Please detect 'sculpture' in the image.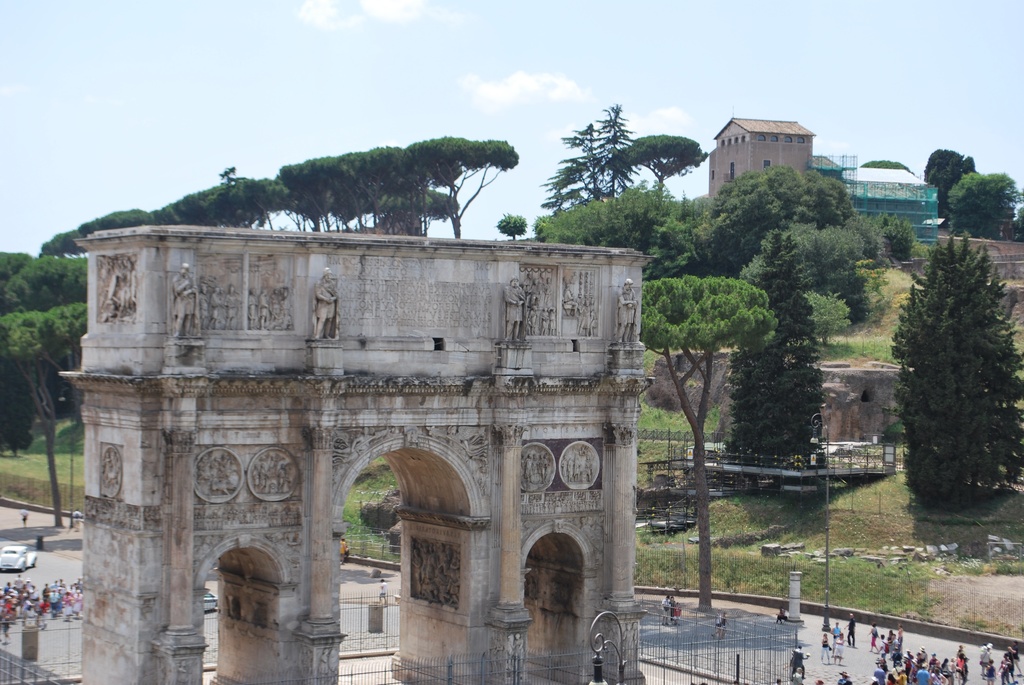
[312,269,345,345].
